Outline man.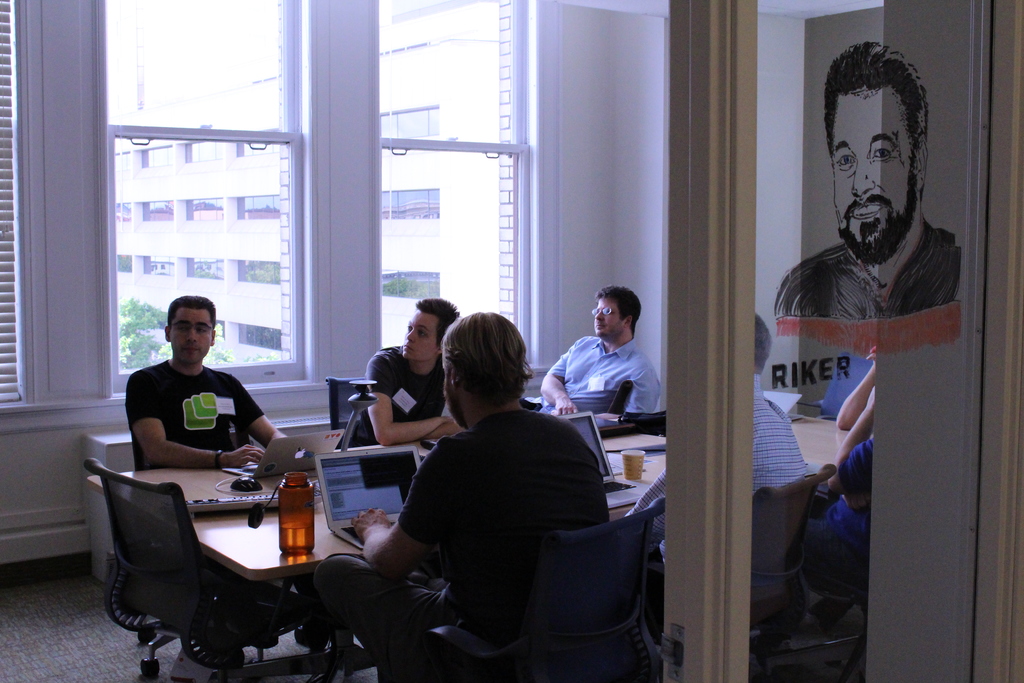
Outline: 774 38 971 321.
